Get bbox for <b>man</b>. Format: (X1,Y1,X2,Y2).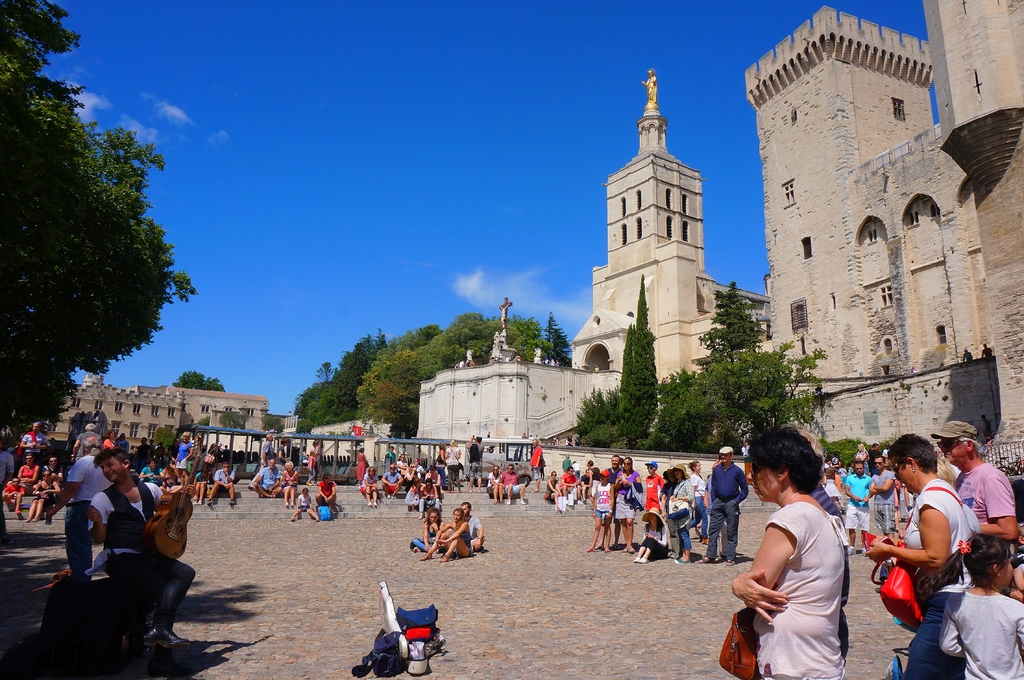
(0,442,13,490).
